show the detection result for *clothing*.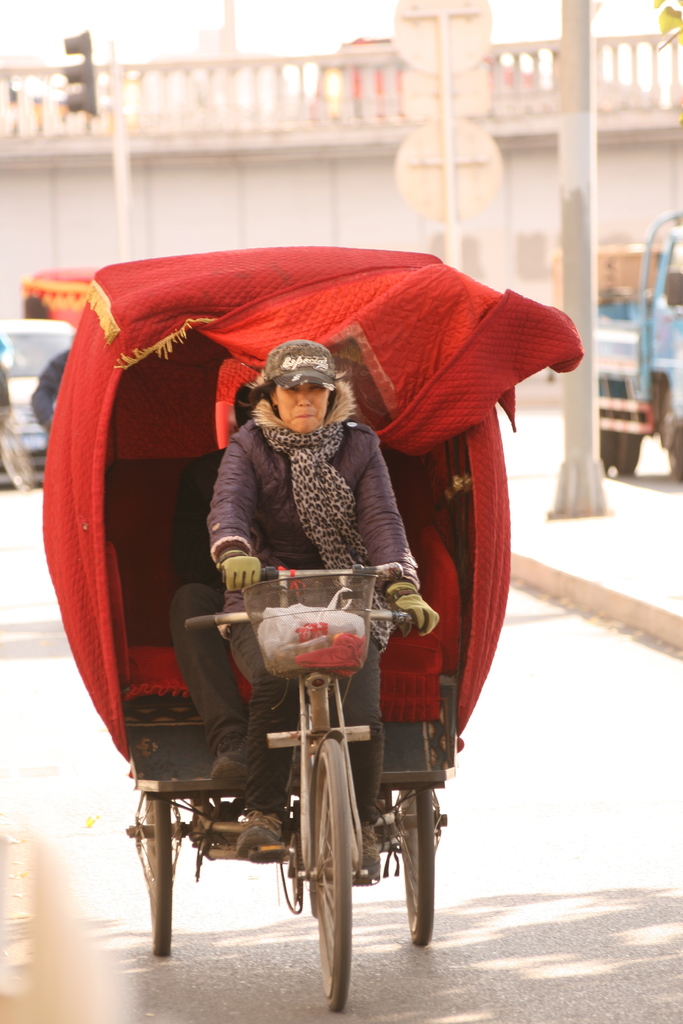
[left=170, top=397, right=418, bottom=829].
